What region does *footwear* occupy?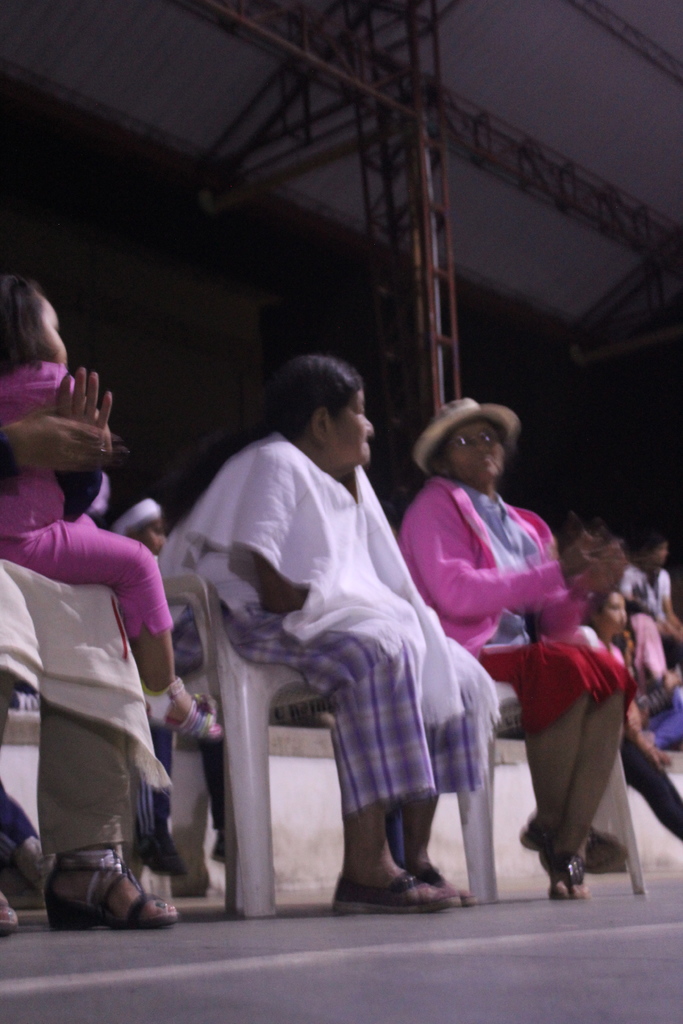
[28, 838, 163, 938].
